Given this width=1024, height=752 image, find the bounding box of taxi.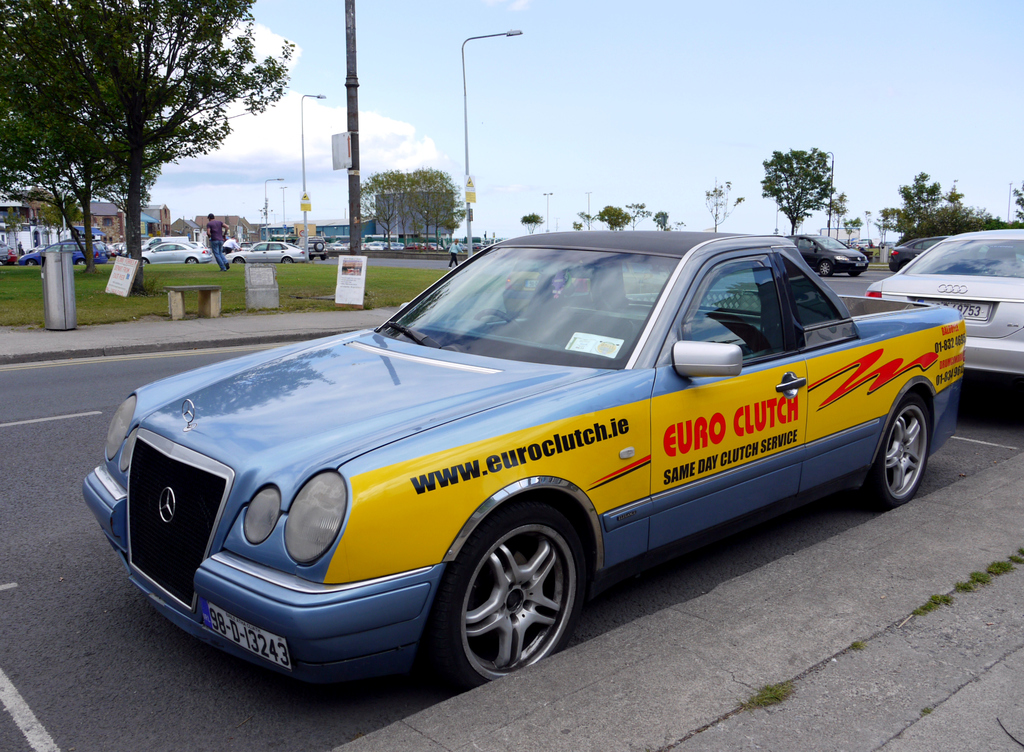
bbox=[41, 220, 963, 686].
